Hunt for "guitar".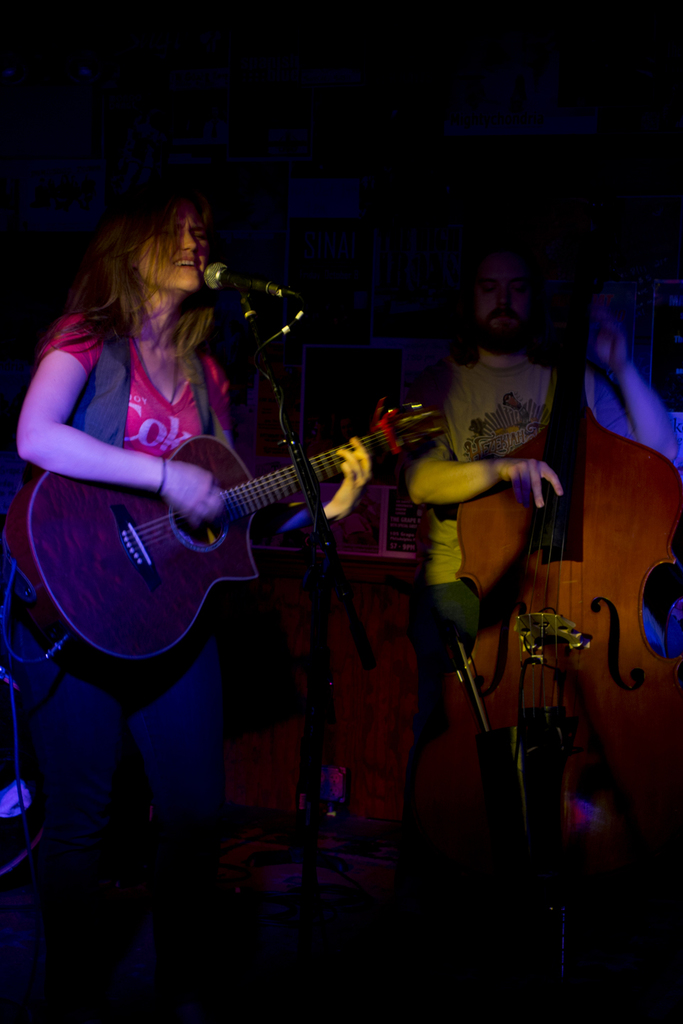
Hunted down at 430:618:539:911.
